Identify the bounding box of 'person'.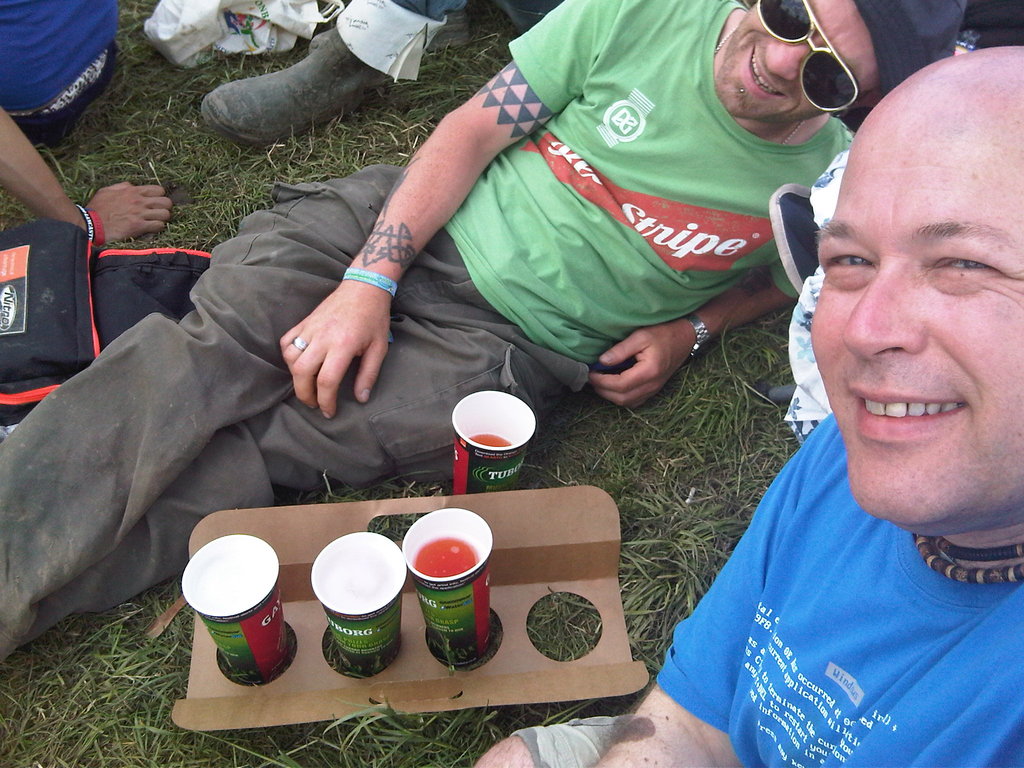
[477, 49, 1023, 767].
